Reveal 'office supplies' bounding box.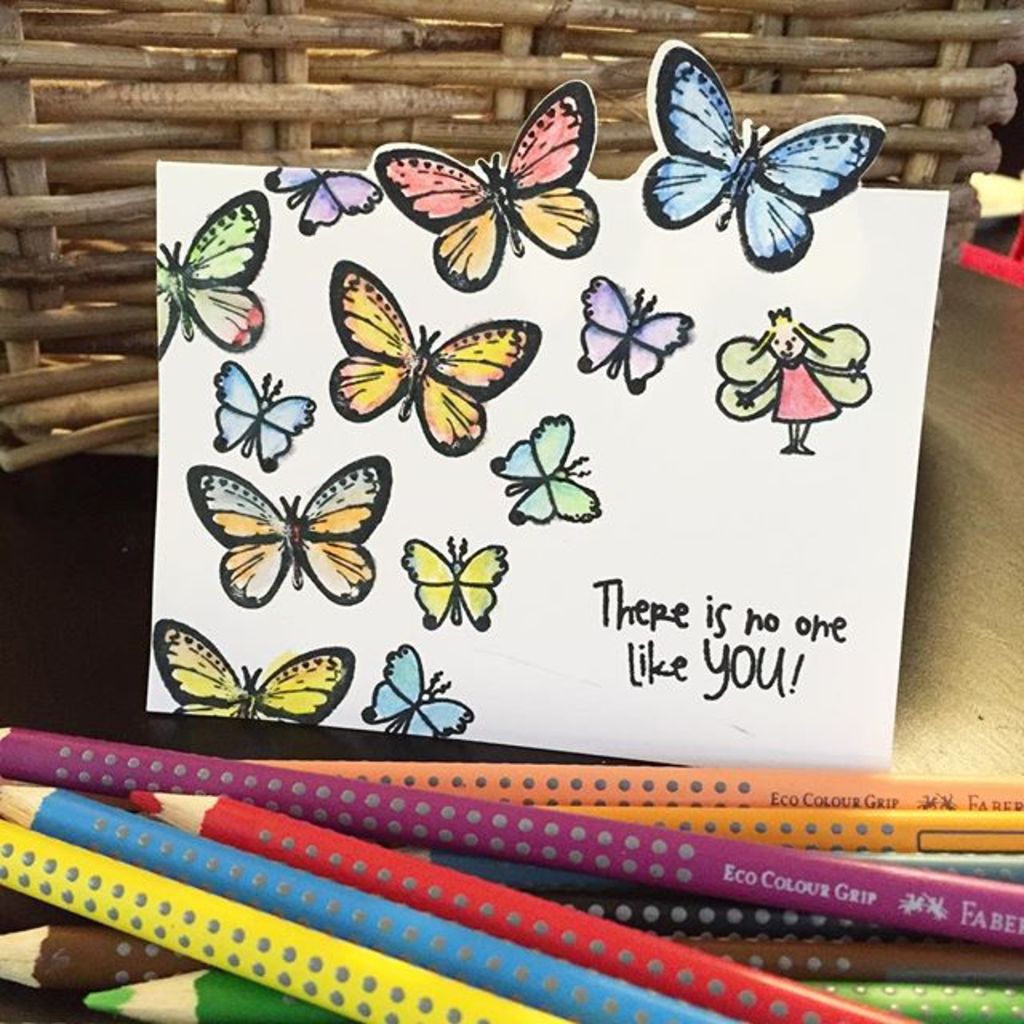
Revealed: <region>126, 792, 915, 1022</region>.
